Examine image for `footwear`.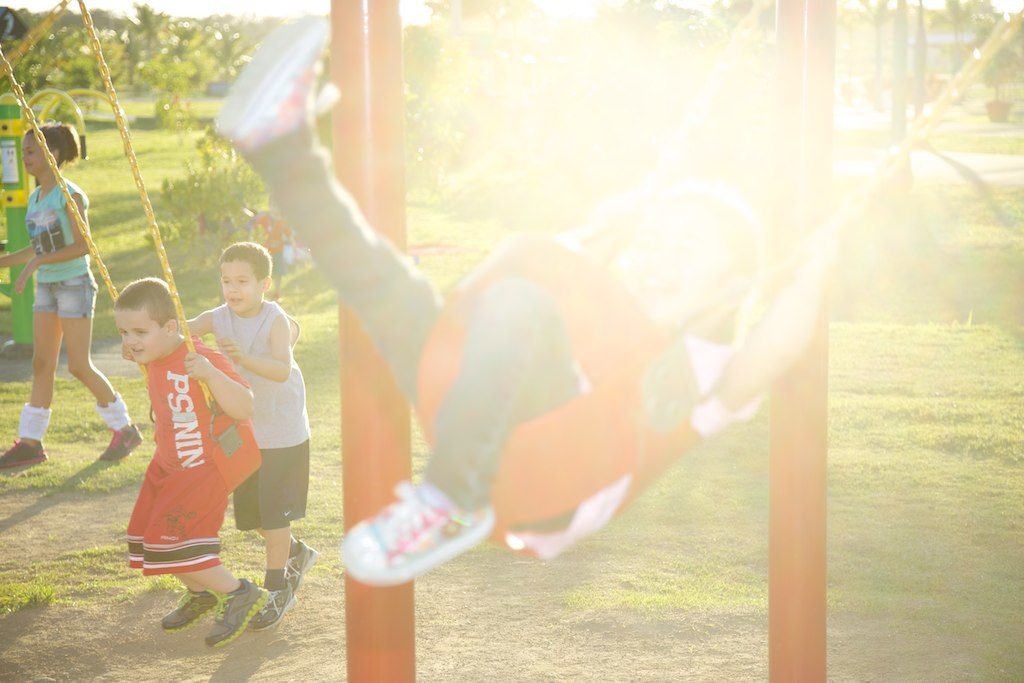
Examination result: x1=0 y1=436 x2=47 y2=477.
